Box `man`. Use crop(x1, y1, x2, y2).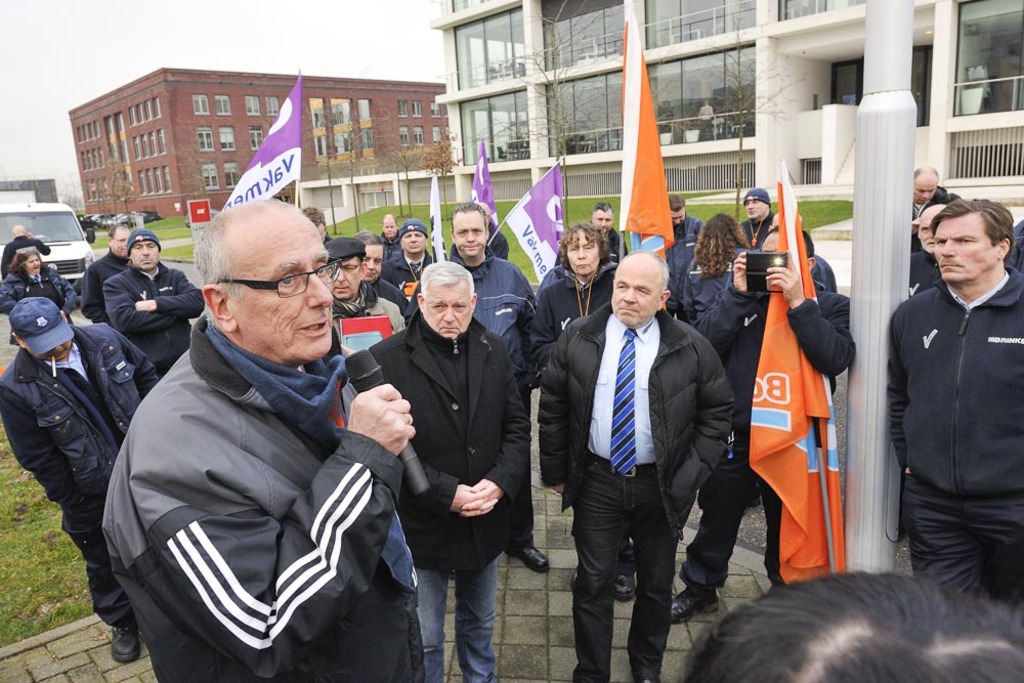
crop(670, 228, 851, 625).
